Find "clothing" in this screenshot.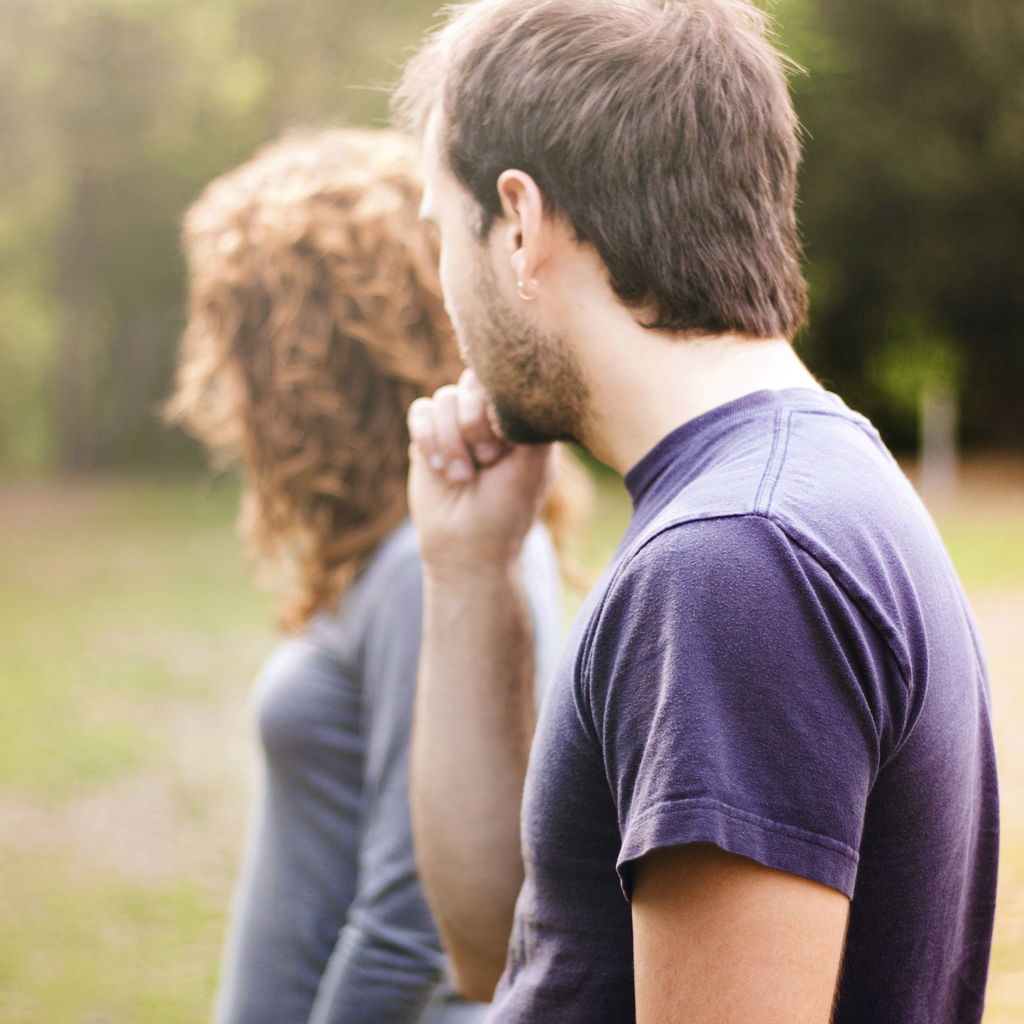
The bounding box for "clothing" is 453,292,970,963.
